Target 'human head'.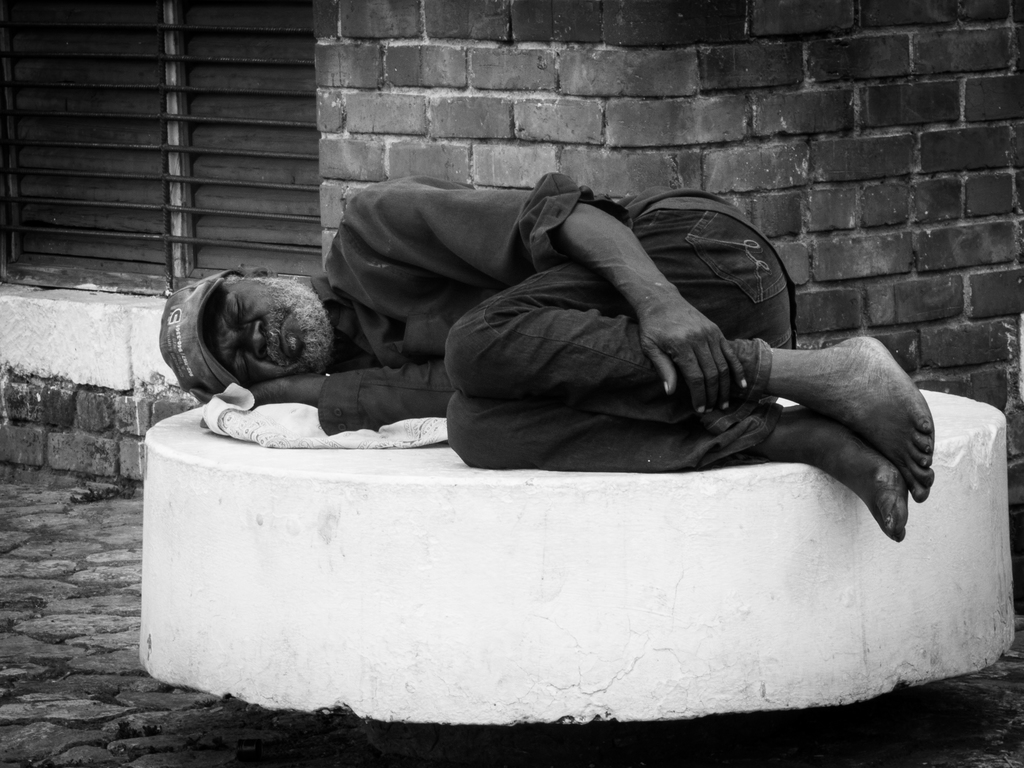
Target region: 157,267,330,399.
